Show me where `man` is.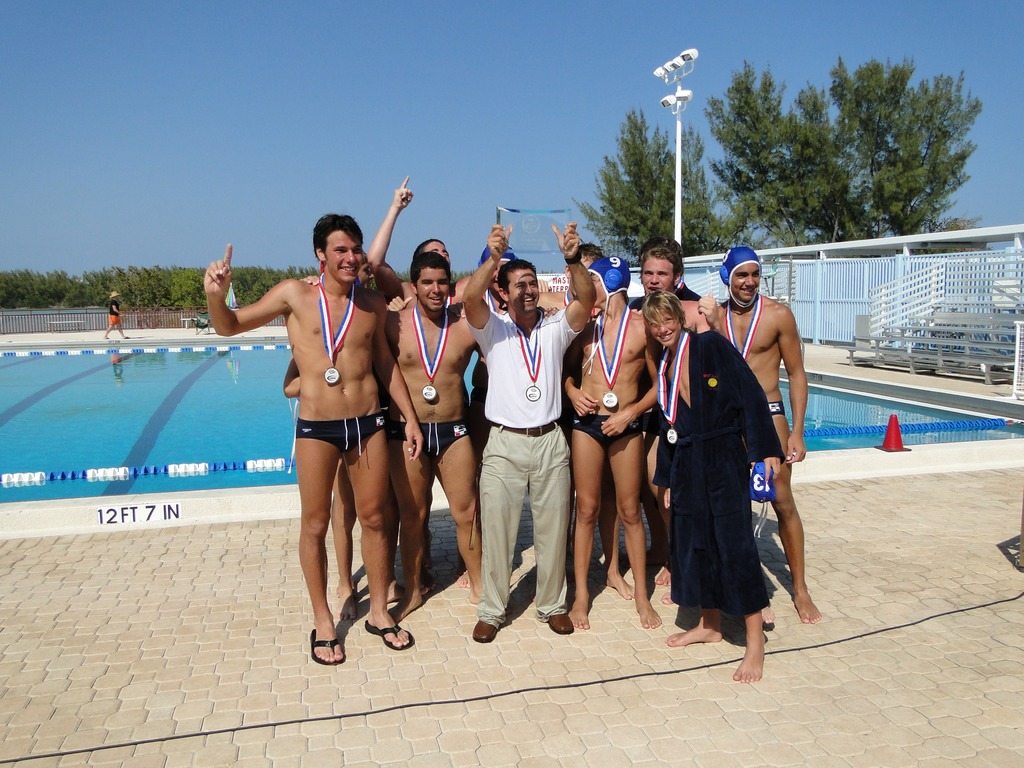
`man` is at x1=630 y1=237 x2=696 y2=315.
